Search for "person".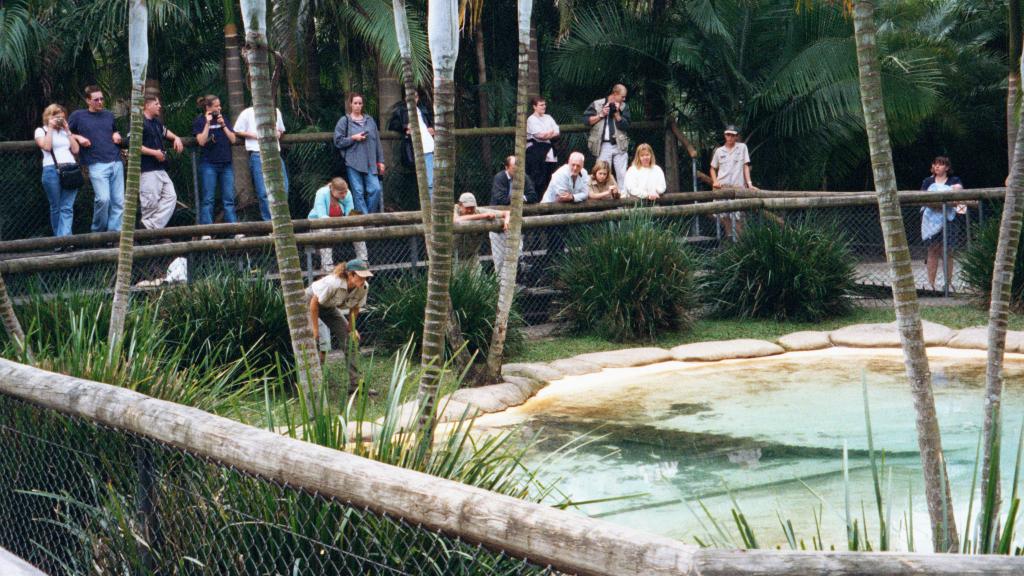
Found at bbox=(522, 97, 561, 195).
